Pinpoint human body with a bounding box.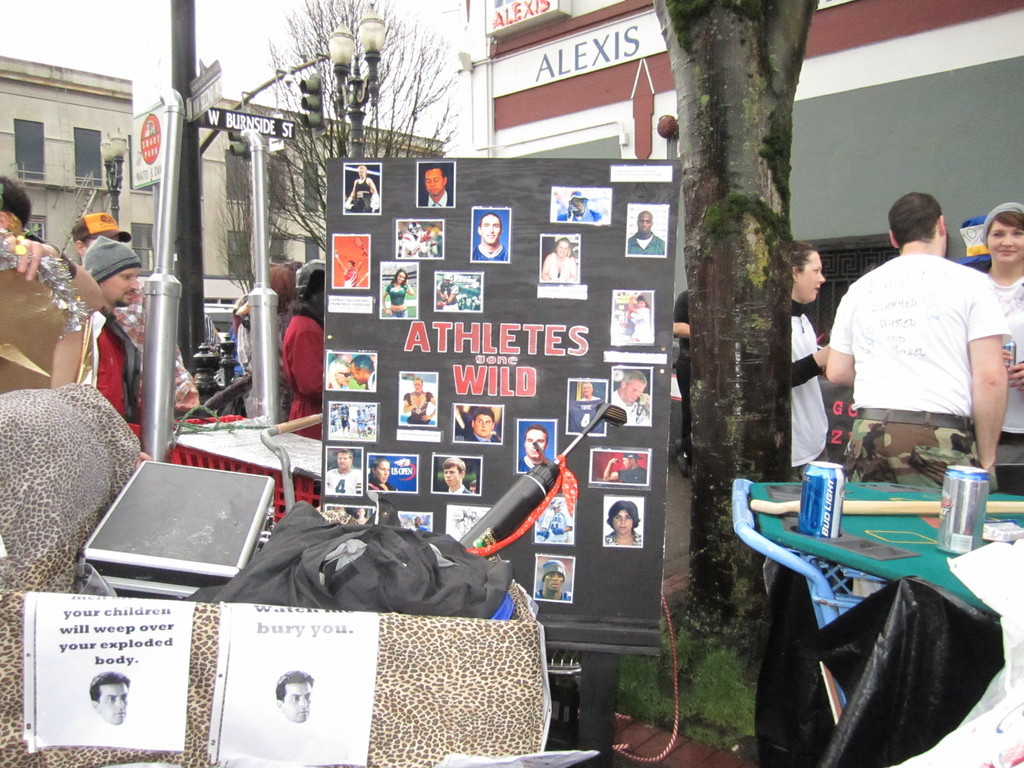
BBox(117, 289, 201, 413).
